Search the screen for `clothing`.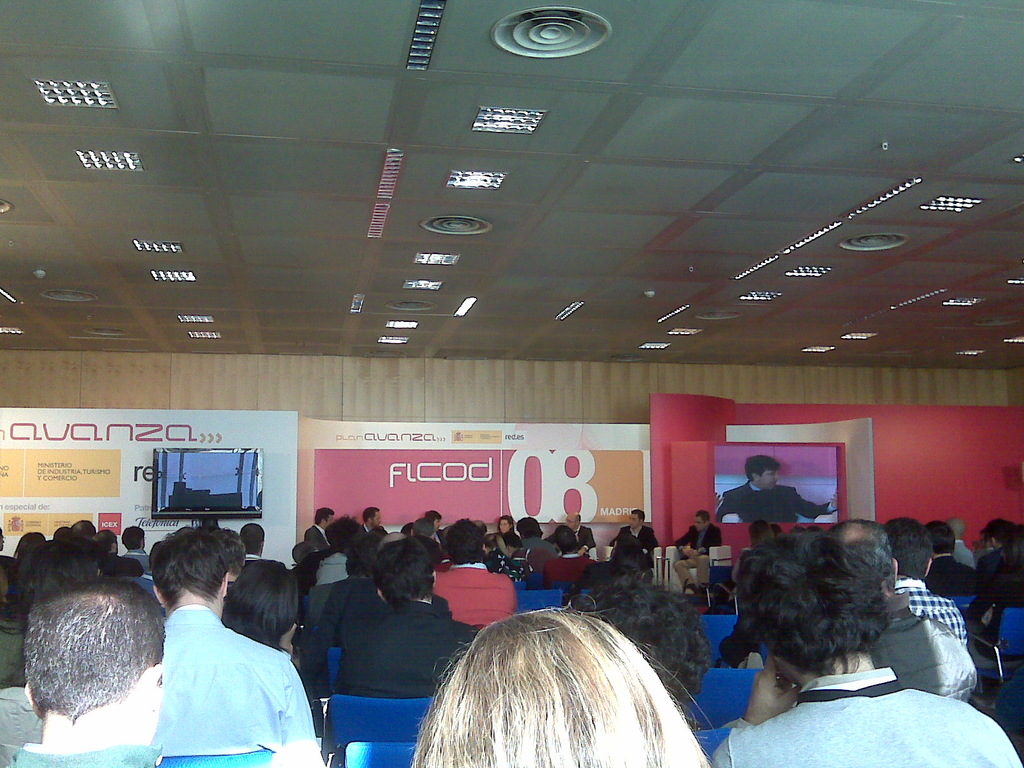
Found at (433,529,444,544).
